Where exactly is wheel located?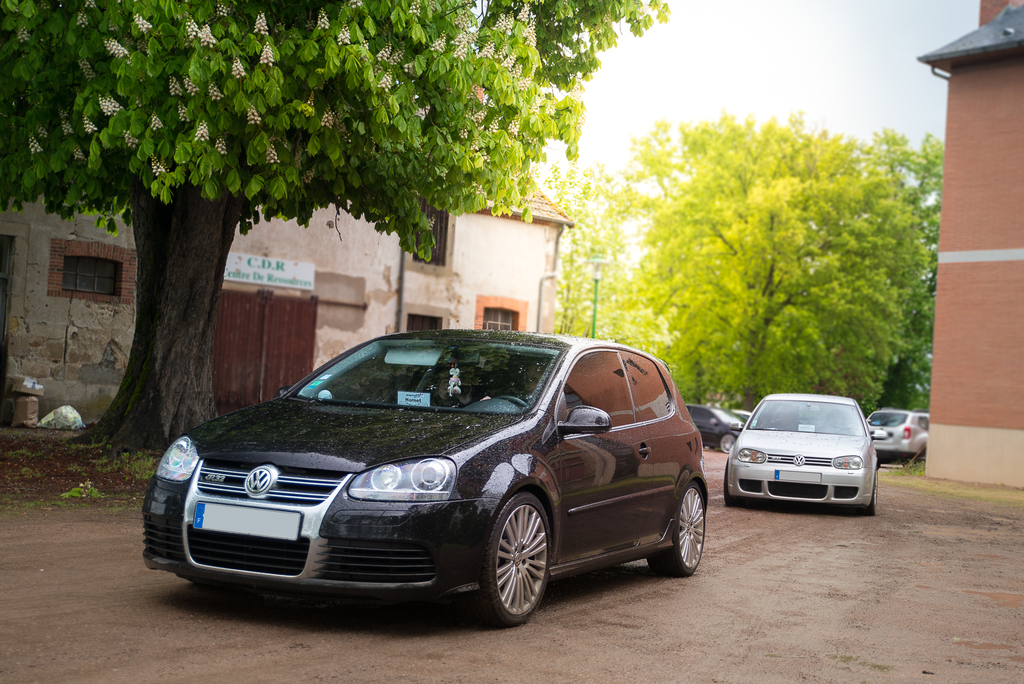
Its bounding box is l=723, t=459, r=732, b=506.
